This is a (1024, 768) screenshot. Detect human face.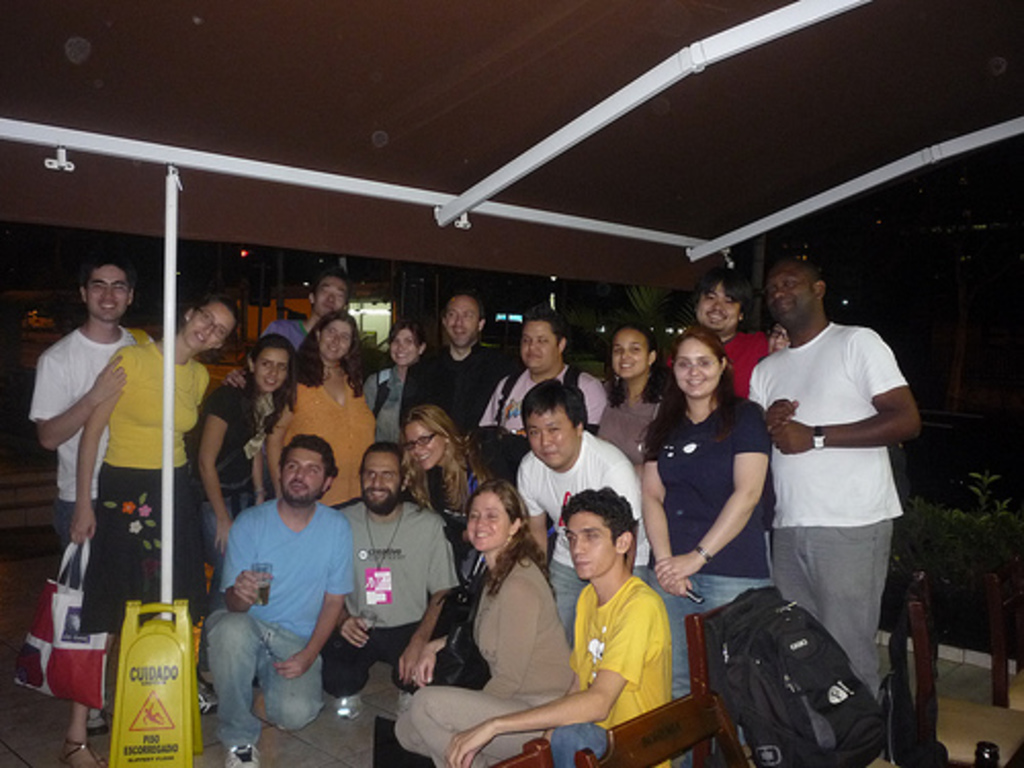
rect(252, 344, 287, 393).
